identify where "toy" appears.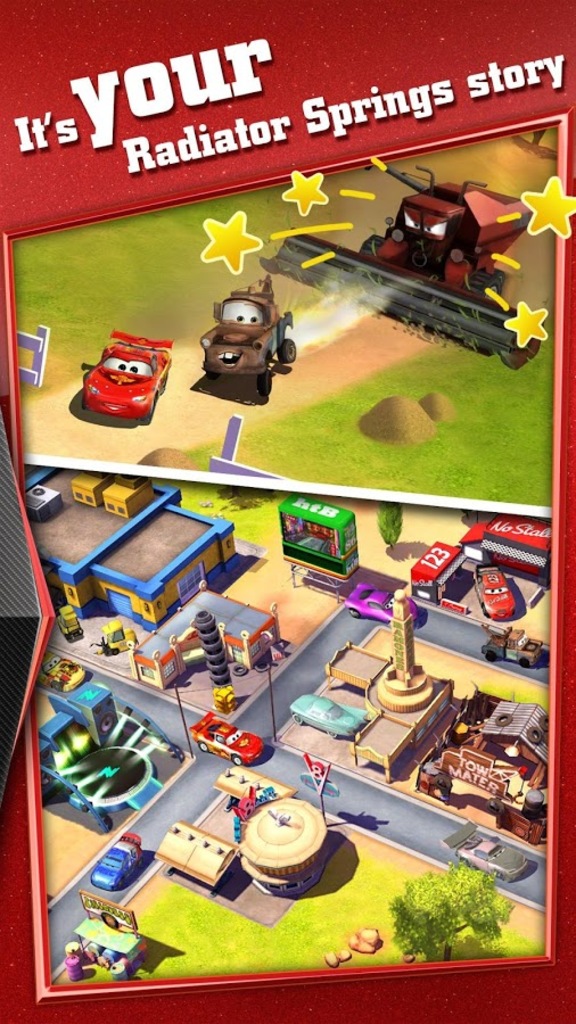
Appears at select_region(39, 650, 81, 692).
